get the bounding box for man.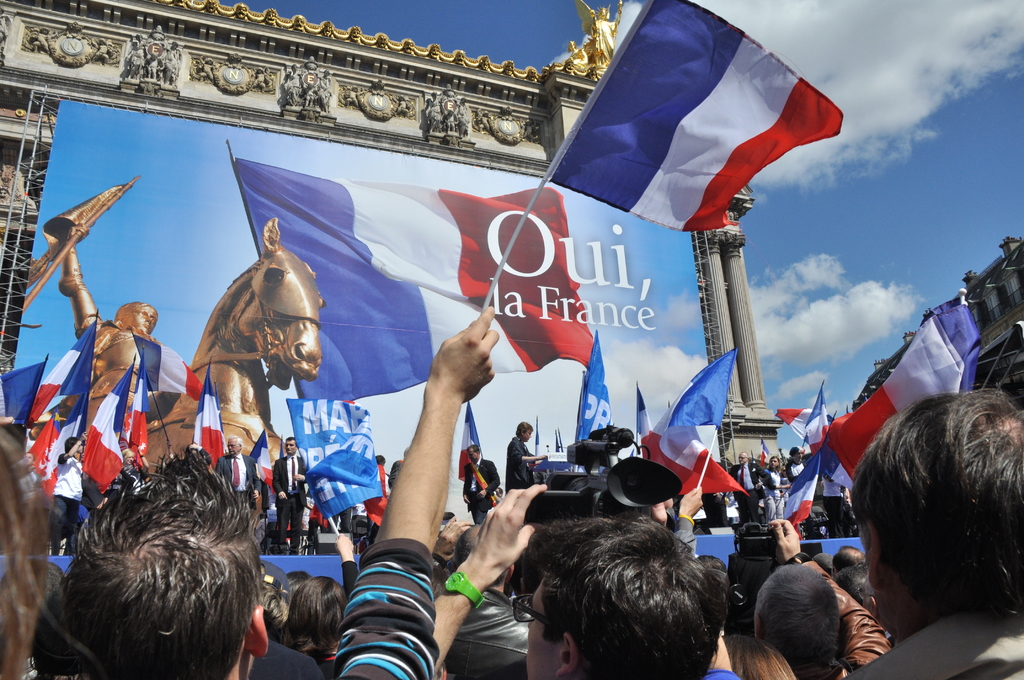
BBox(507, 423, 552, 500).
